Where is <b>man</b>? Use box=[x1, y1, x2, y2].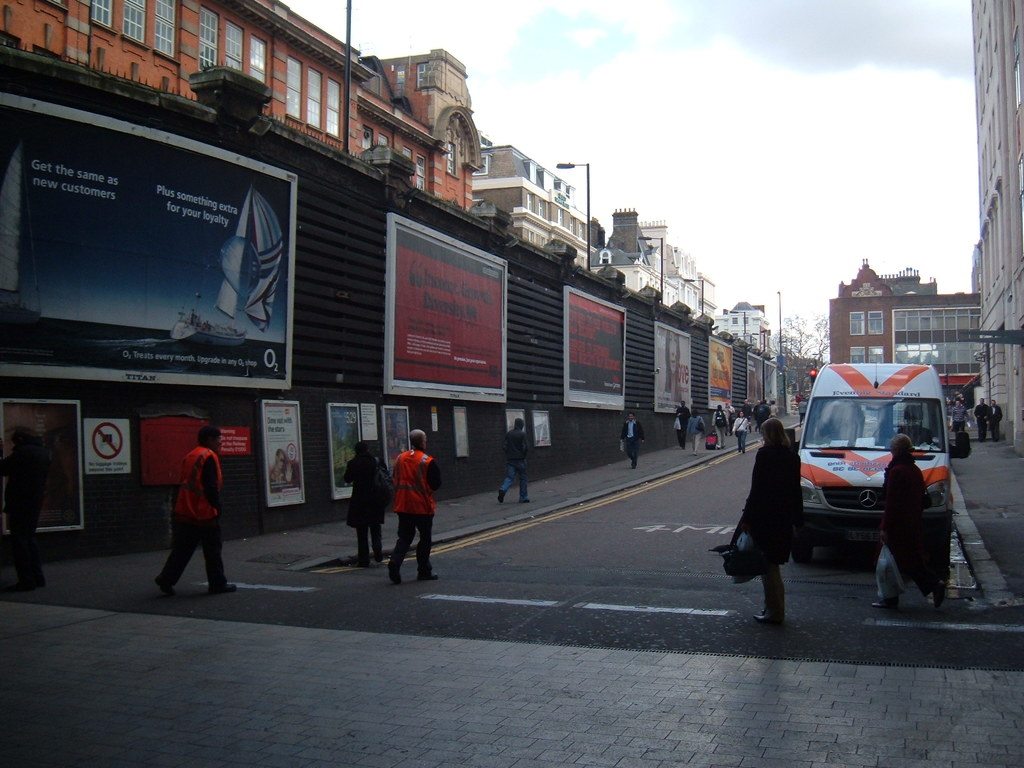
box=[986, 397, 1004, 442].
